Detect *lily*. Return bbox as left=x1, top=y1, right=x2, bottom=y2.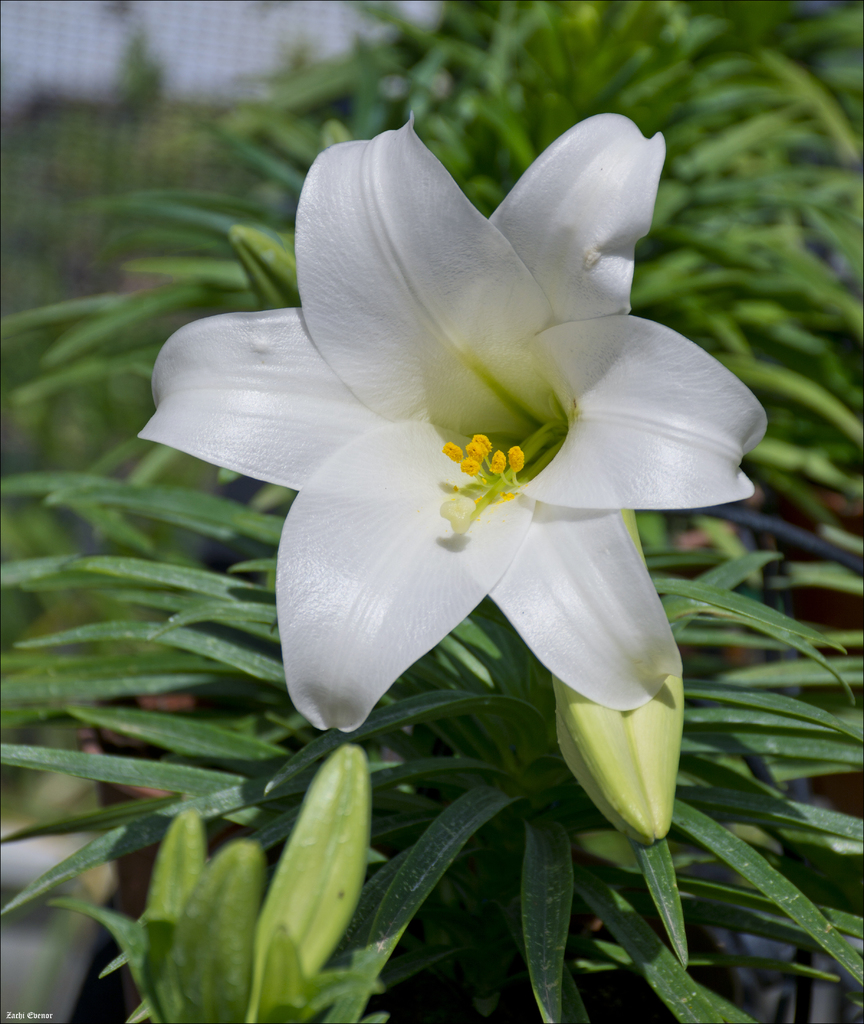
left=129, top=106, right=772, bottom=739.
